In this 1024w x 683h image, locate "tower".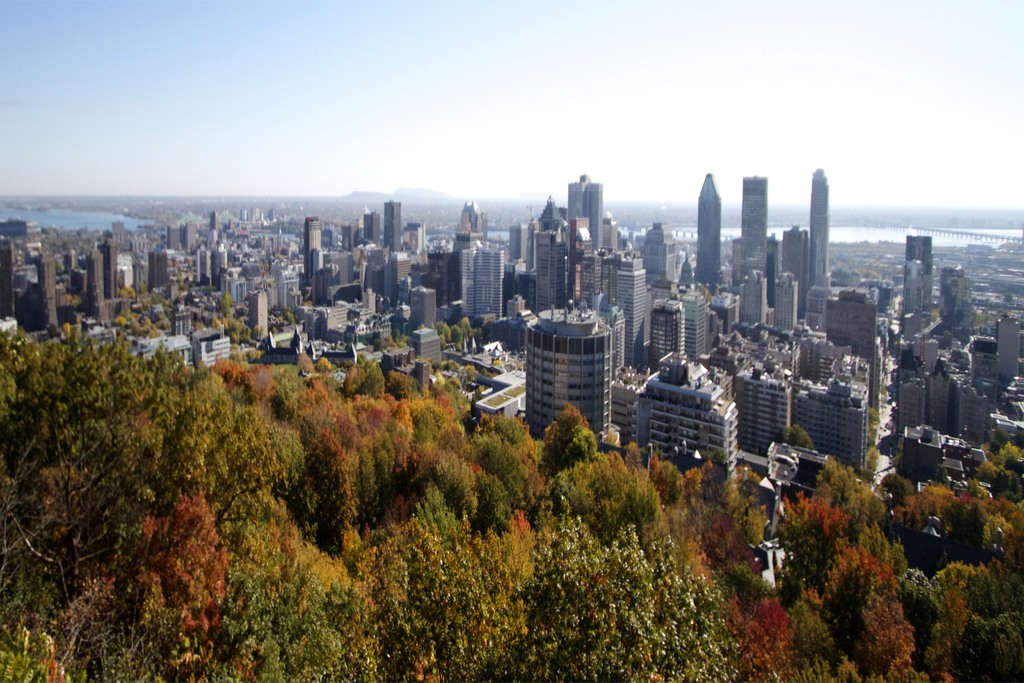
Bounding box: (left=465, top=242, right=497, bottom=318).
